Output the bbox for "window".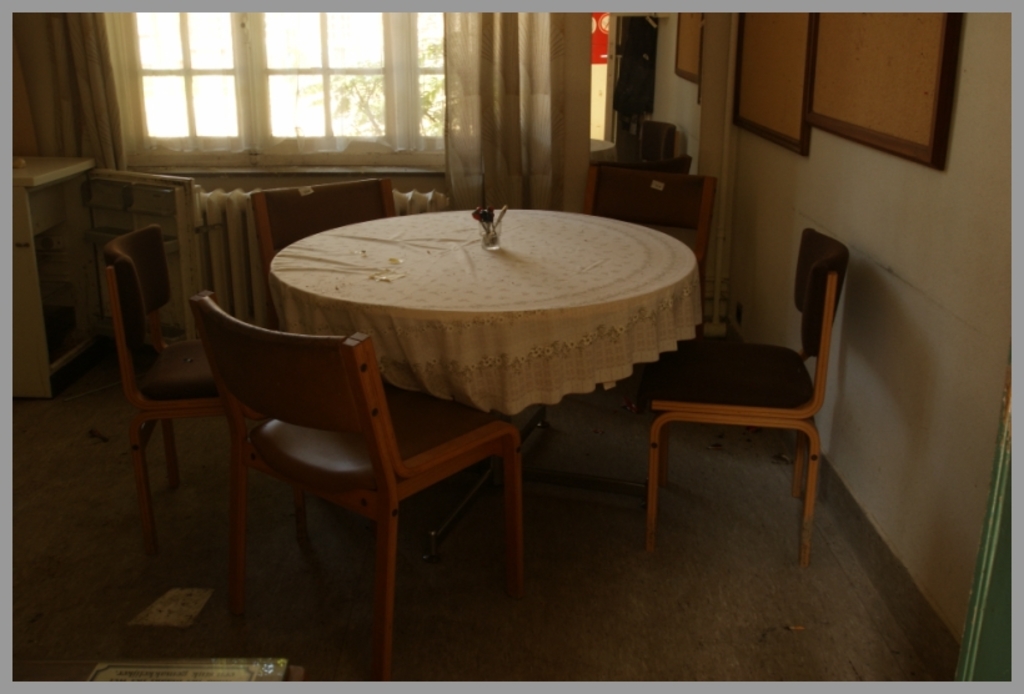
Rect(120, 10, 456, 170).
